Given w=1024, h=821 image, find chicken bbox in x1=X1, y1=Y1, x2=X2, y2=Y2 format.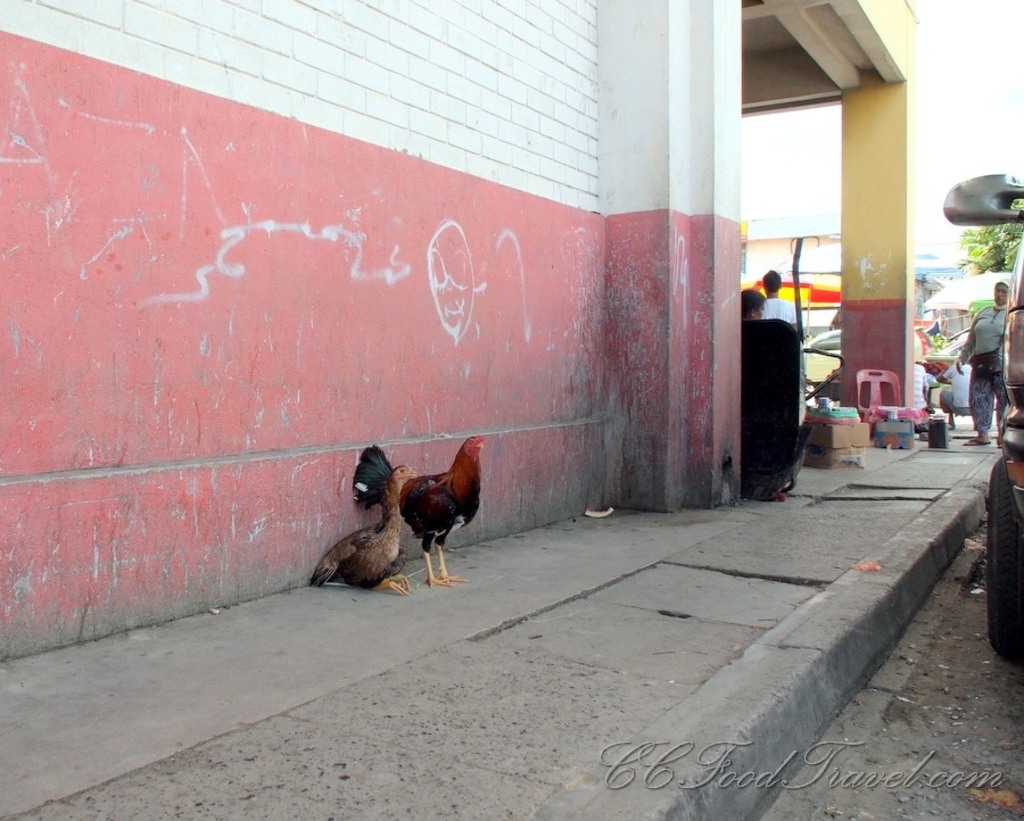
x1=304, y1=461, x2=421, y2=597.
